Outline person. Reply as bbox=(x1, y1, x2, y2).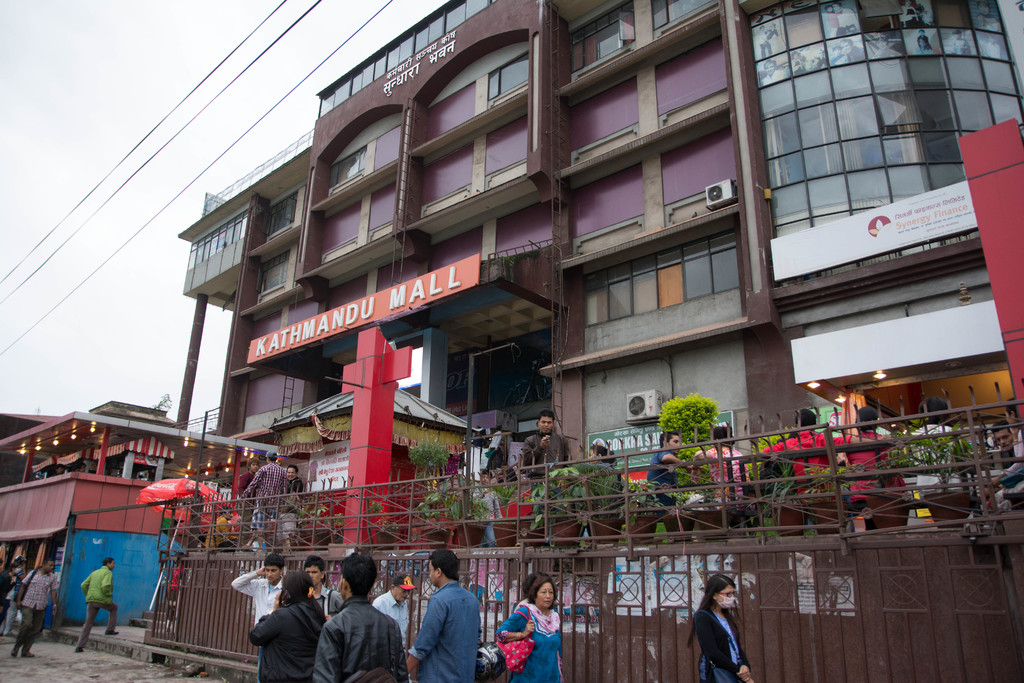
bbox=(237, 457, 260, 548).
